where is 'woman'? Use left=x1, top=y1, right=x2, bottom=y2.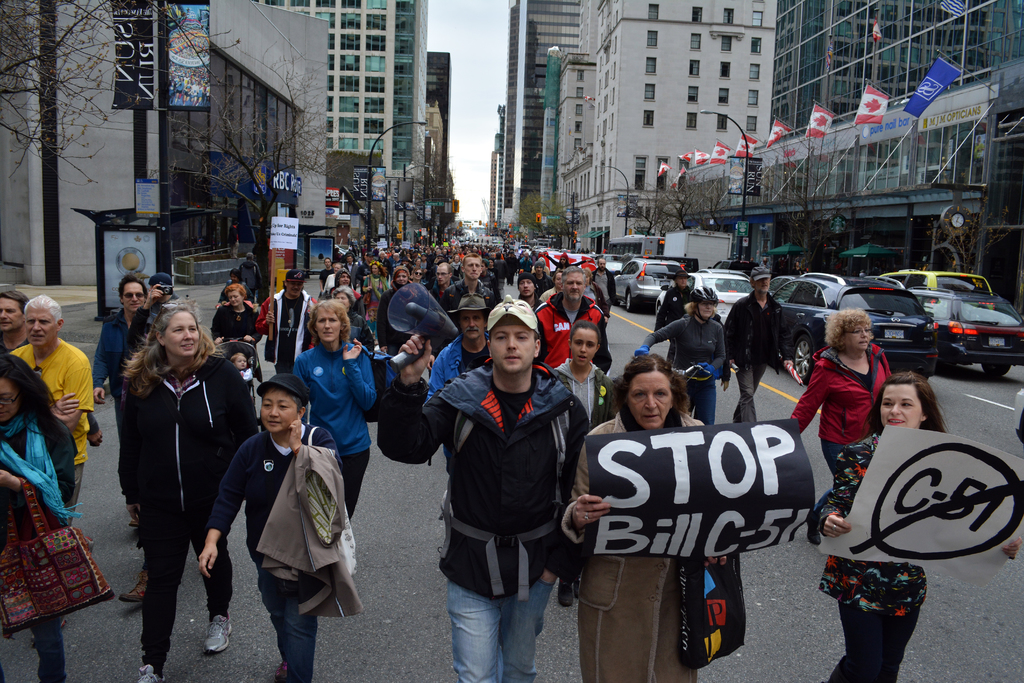
left=791, top=304, right=892, bottom=549.
